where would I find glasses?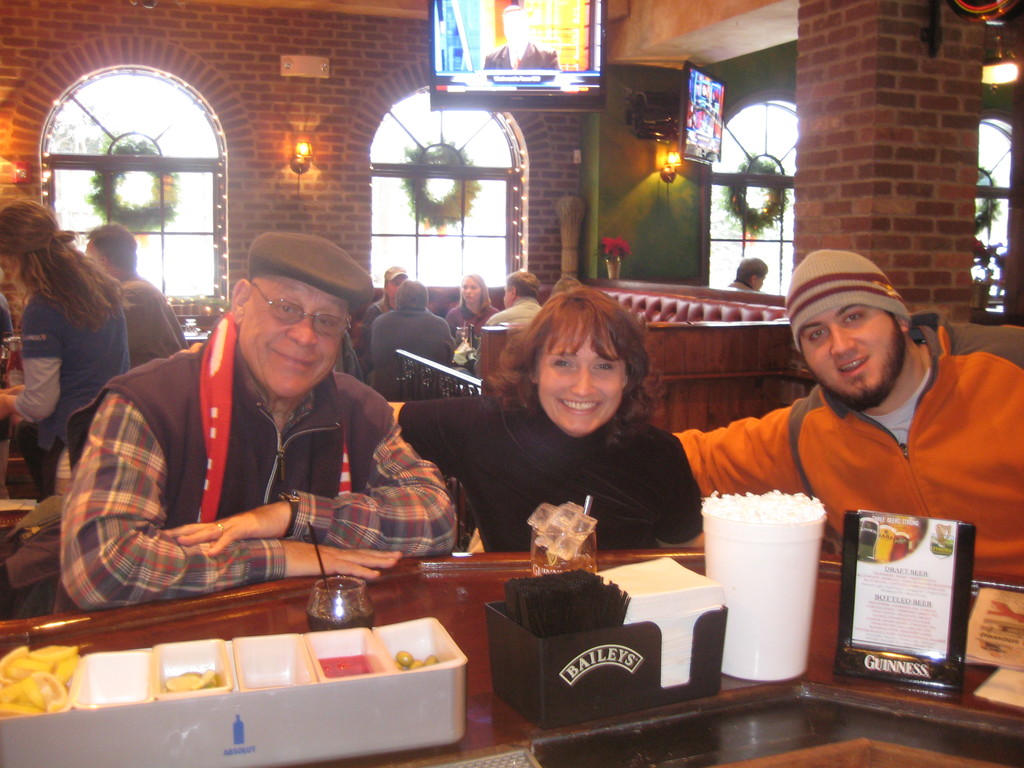
At detection(255, 283, 349, 339).
